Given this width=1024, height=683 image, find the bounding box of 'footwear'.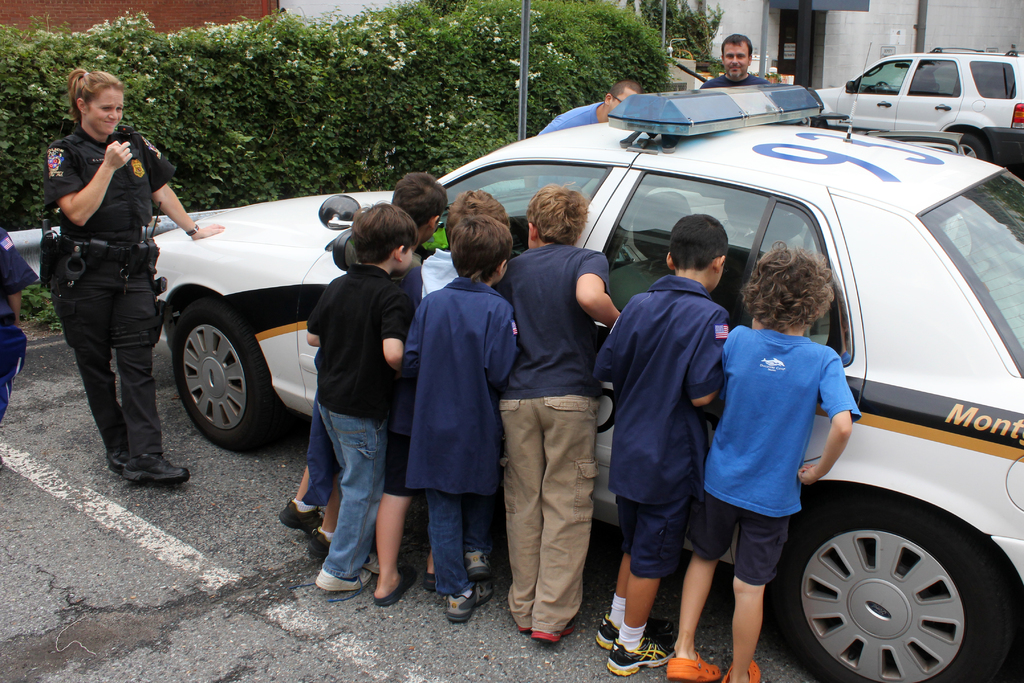
BBox(721, 659, 765, 682).
